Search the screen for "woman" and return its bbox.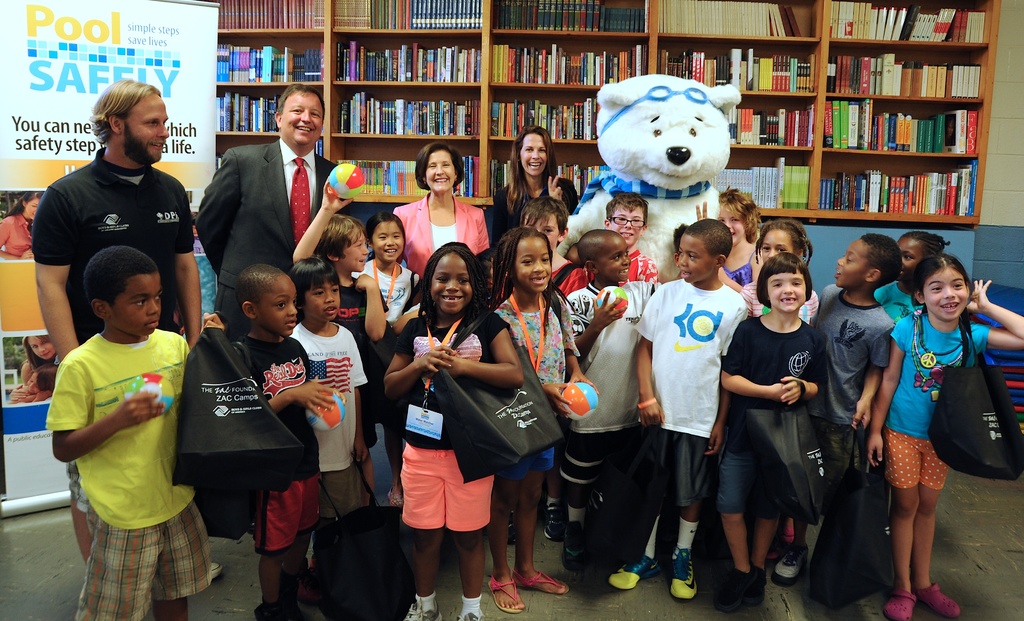
Found: crop(492, 126, 581, 255).
